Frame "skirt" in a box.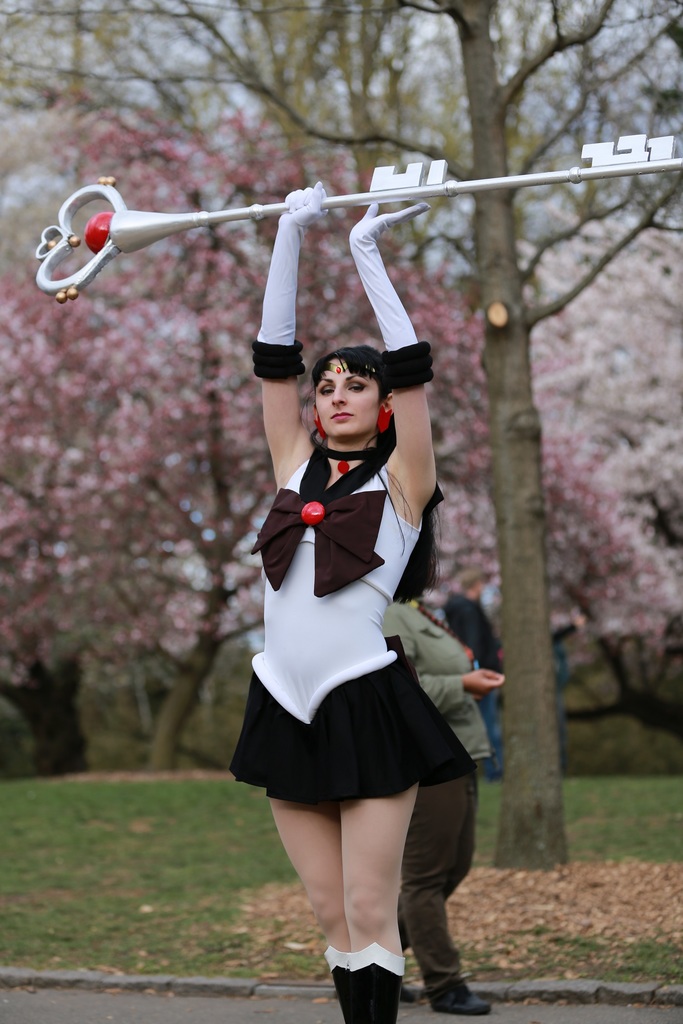
[x1=227, y1=634, x2=479, y2=803].
